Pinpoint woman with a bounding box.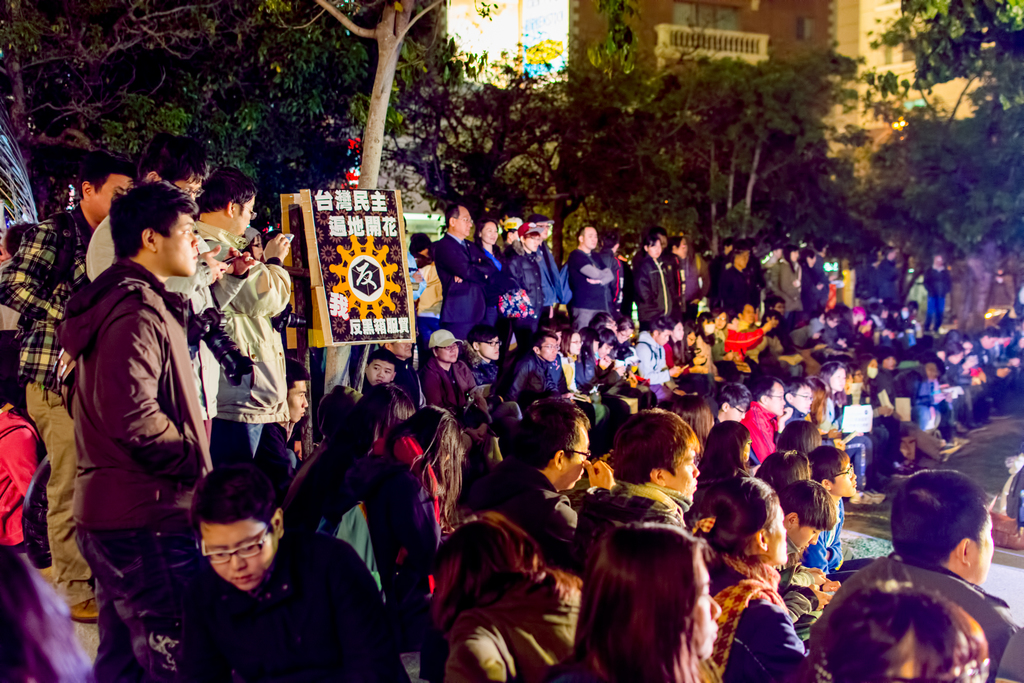
<bbox>698, 423, 760, 507</bbox>.
